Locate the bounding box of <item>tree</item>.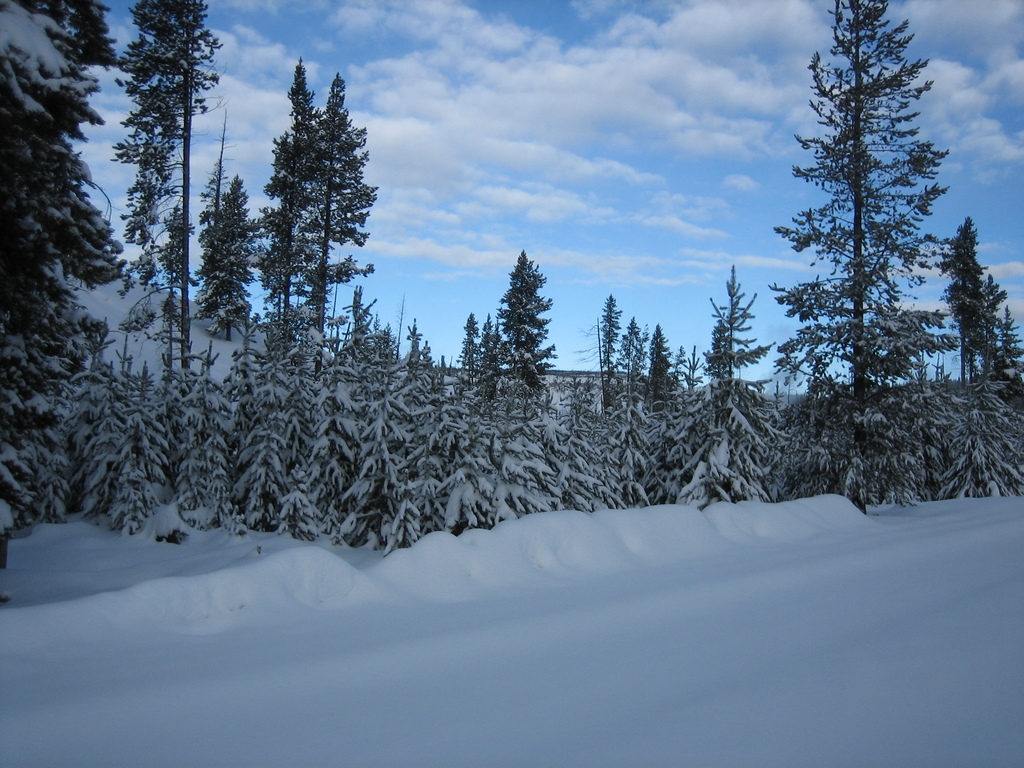
Bounding box: 104,0,225,513.
